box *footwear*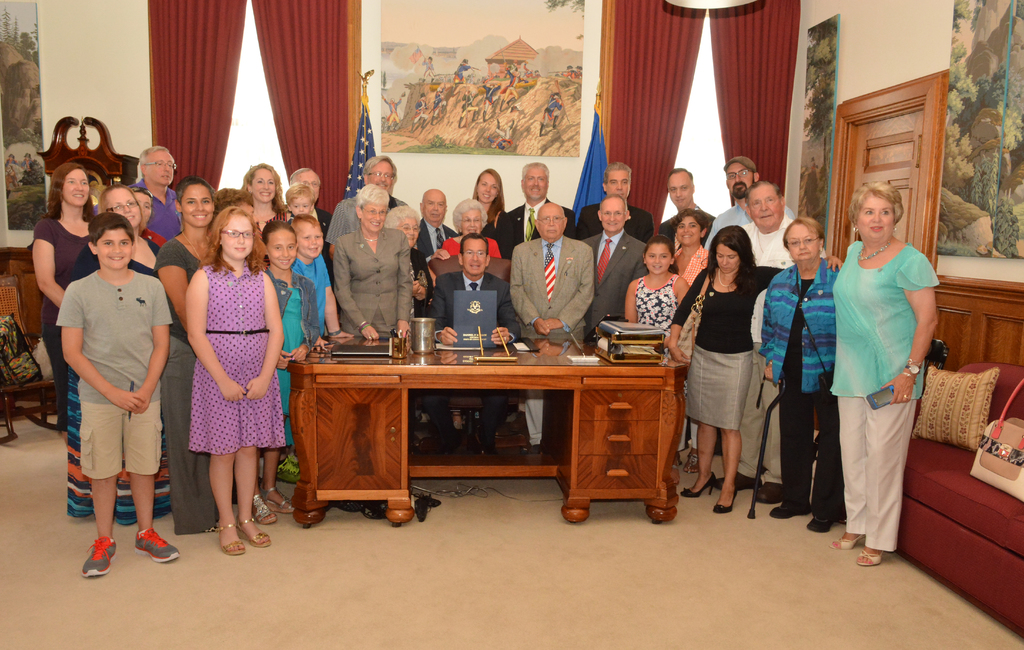
box(808, 508, 841, 533)
